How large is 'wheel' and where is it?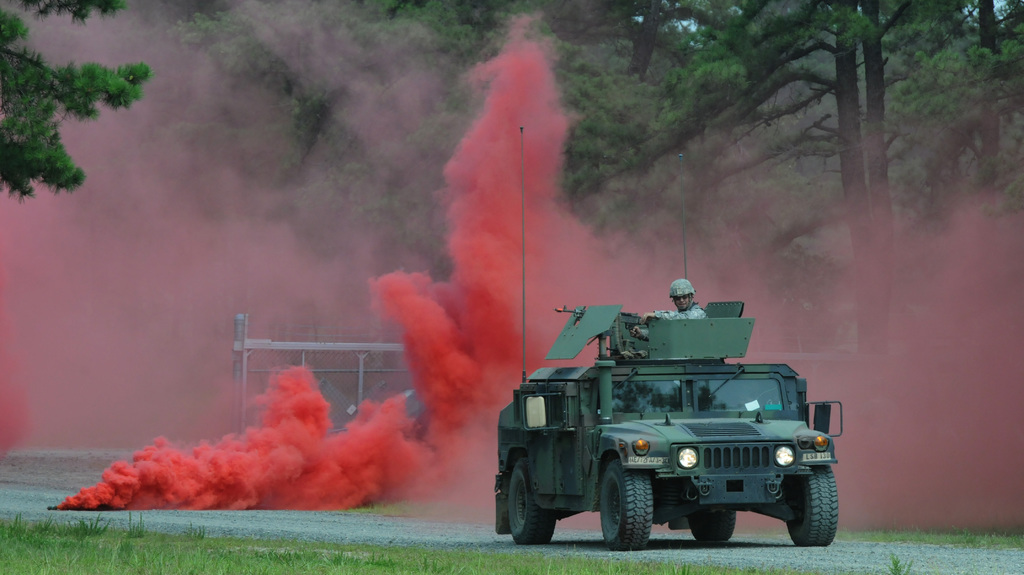
Bounding box: pyautogui.locateOnScreen(685, 511, 737, 552).
